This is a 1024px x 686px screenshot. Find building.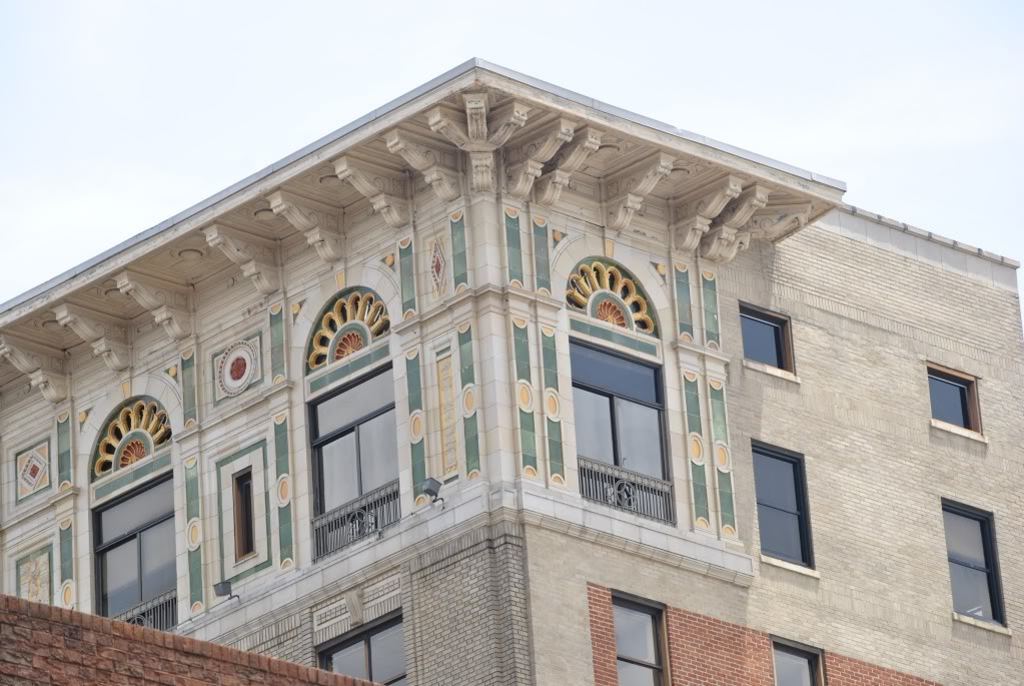
Bounding box: (x1=0, y1=49, x2=1023, y2=685).
